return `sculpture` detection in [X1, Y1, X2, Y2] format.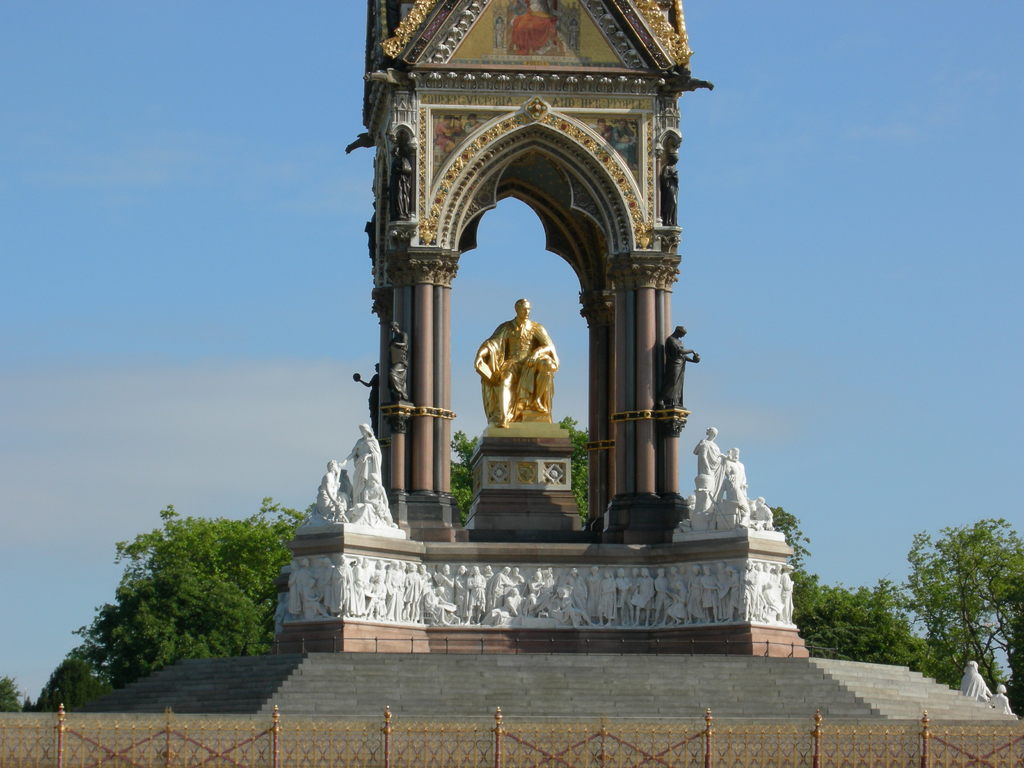
[406, 562, 422, 584].
